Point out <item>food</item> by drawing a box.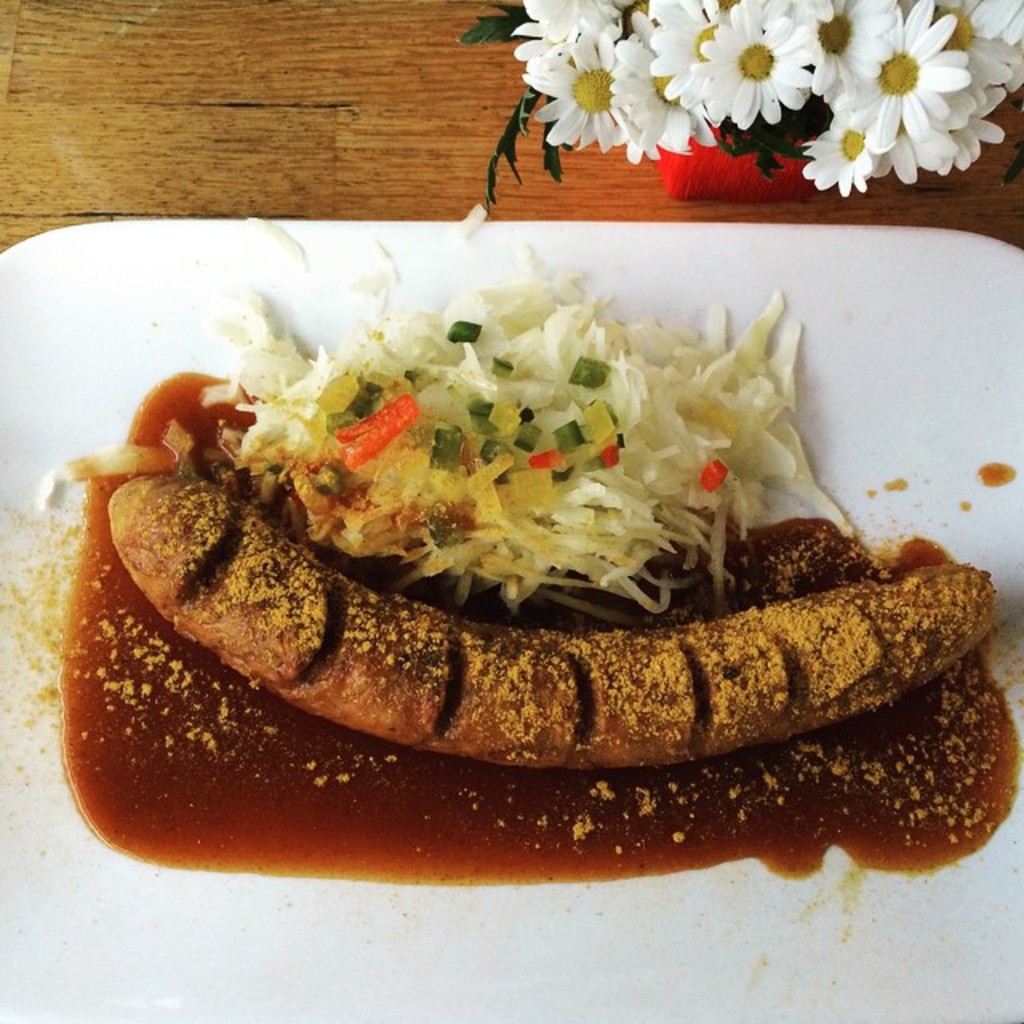
box(90, 232, 846, 733).
